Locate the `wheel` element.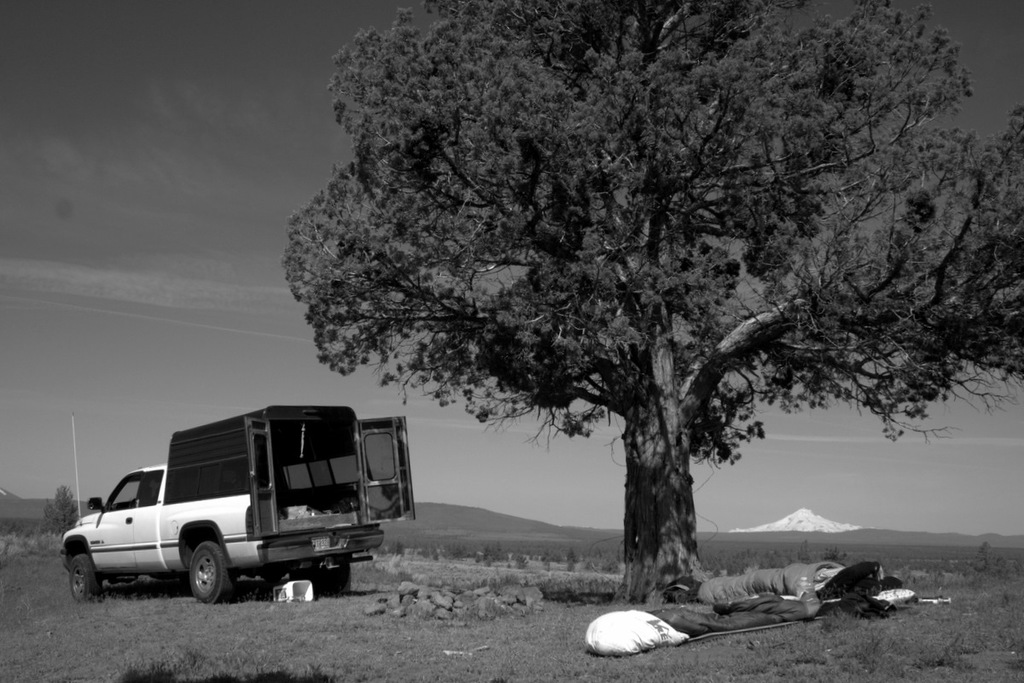
Element bbox: box(295, 560, 353, 596).
